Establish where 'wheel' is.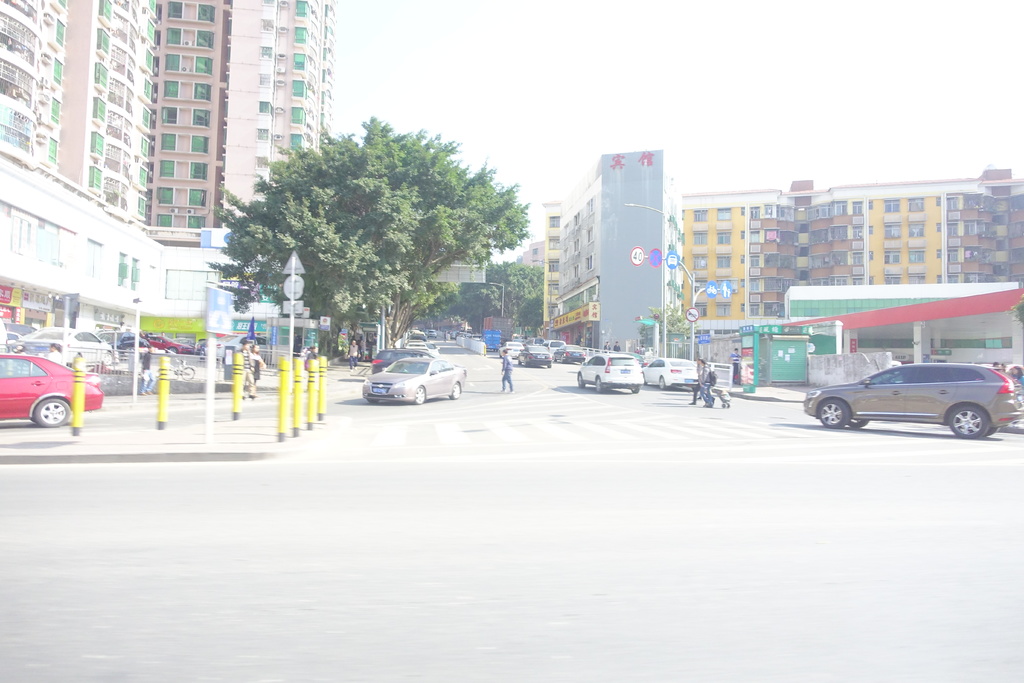
Established at 657 376 664 387.
